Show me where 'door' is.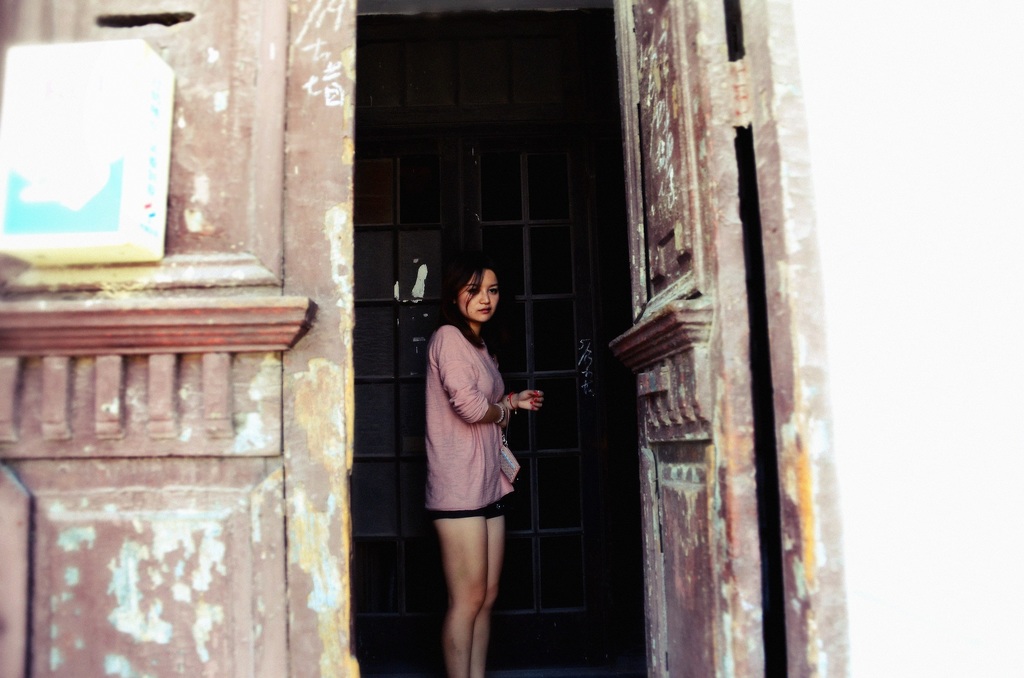
'door' is at (0,0,364,677).
